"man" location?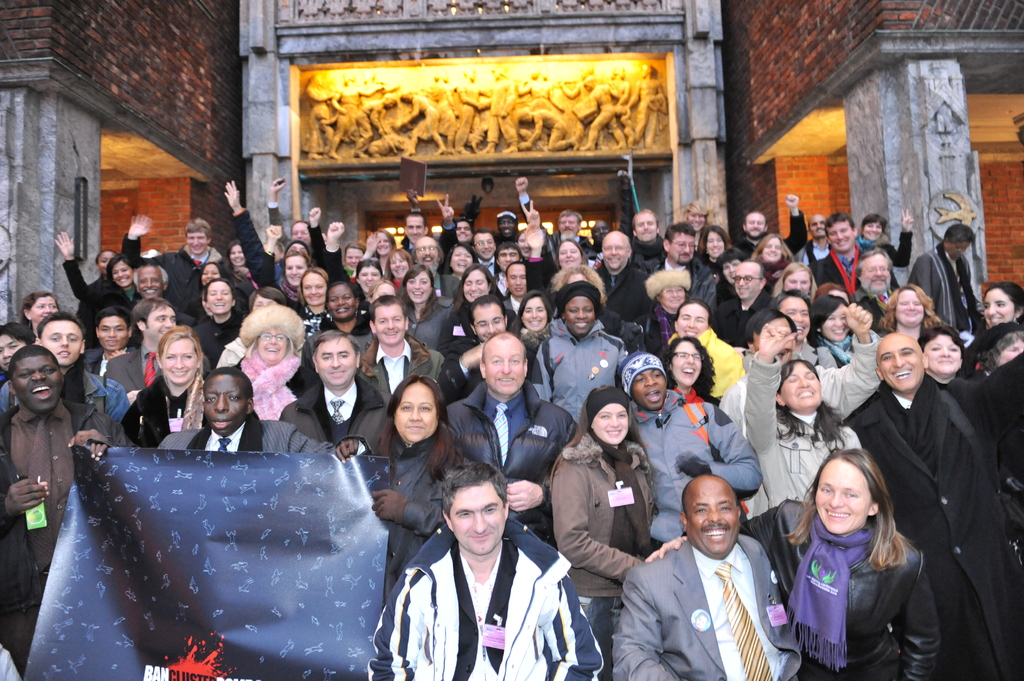
[278, 331, 392, 449]
